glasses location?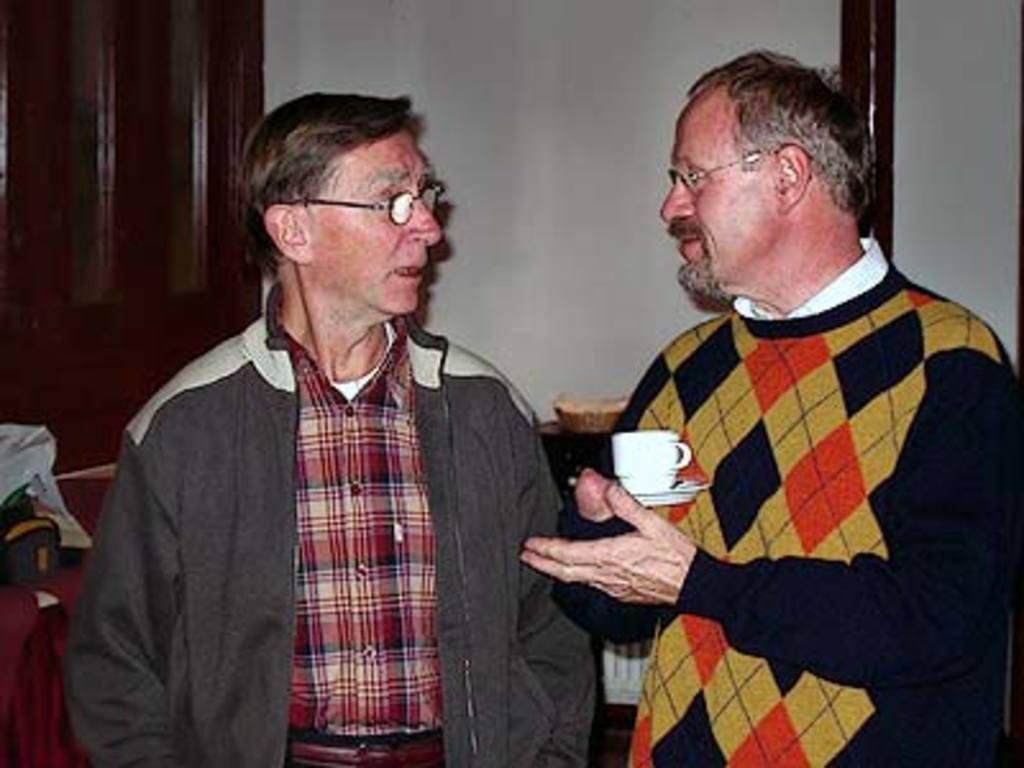
(276,182,456,233)
